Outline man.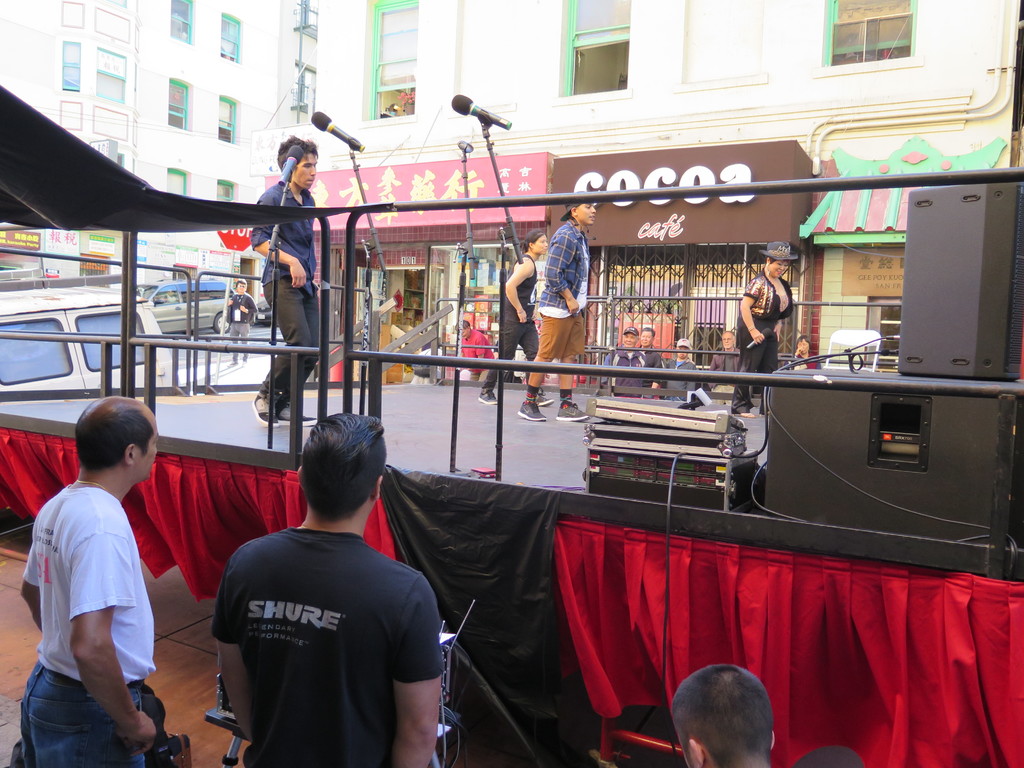
Outline: [221, 282, 260, 371].
